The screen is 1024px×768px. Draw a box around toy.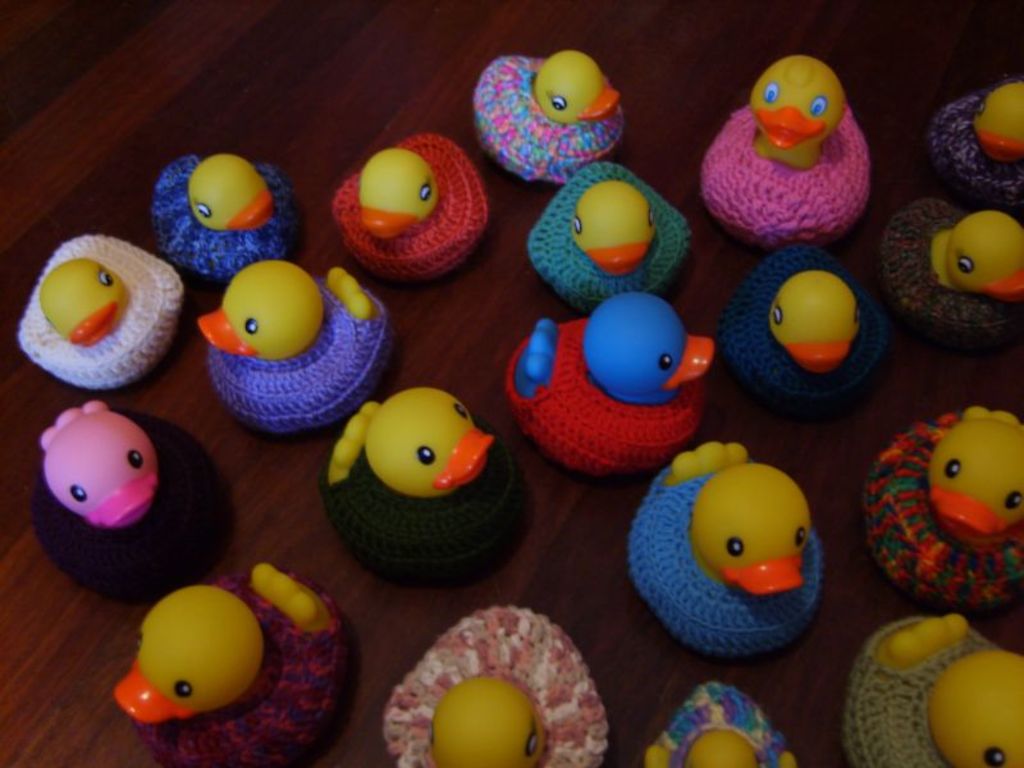
bbox=(383, 603, 607, 767).
